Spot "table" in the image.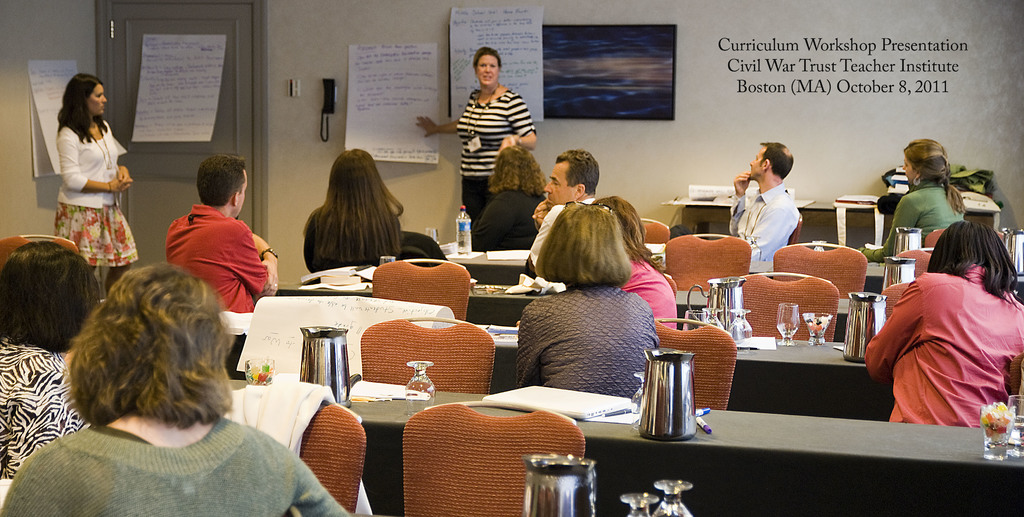
"table" found at x1=269, y1=270, x2=849, y2=341.
